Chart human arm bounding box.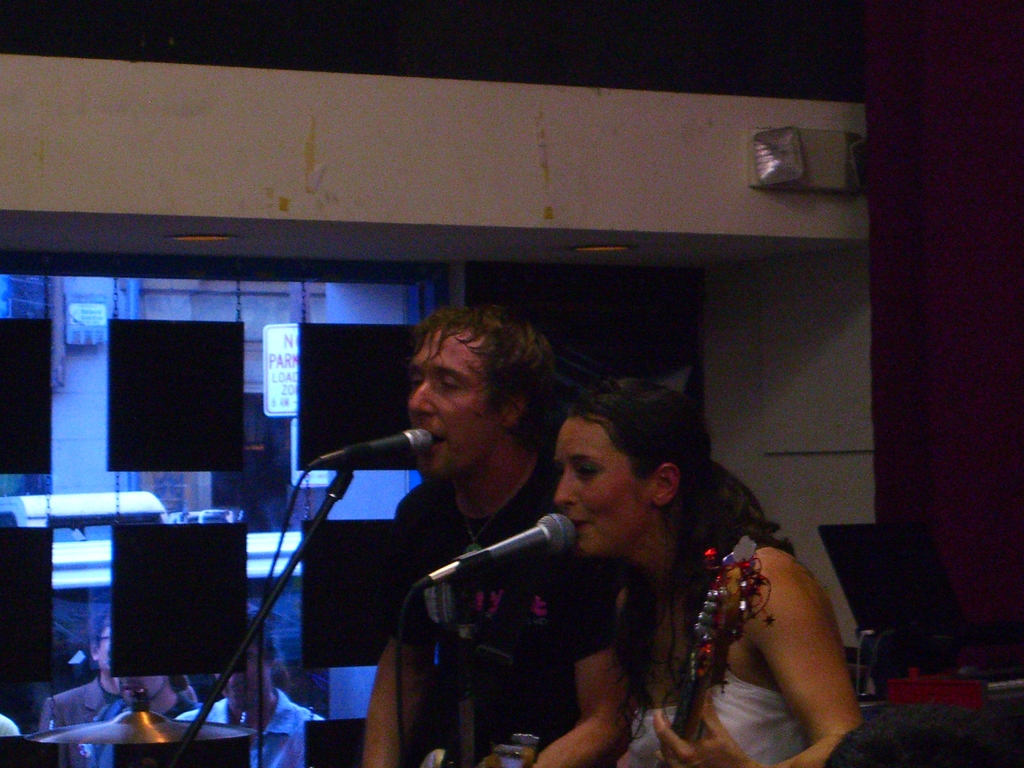
Charted: 361/490/440/767.
